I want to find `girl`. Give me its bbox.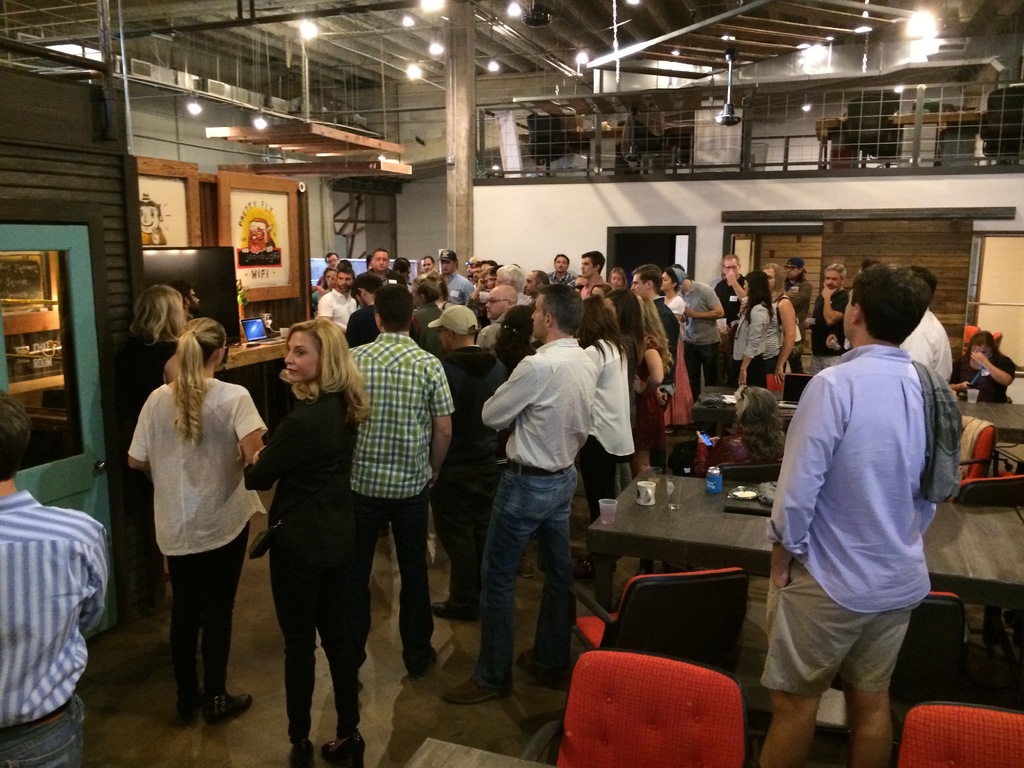
crop(734, 268, 762, 397).
